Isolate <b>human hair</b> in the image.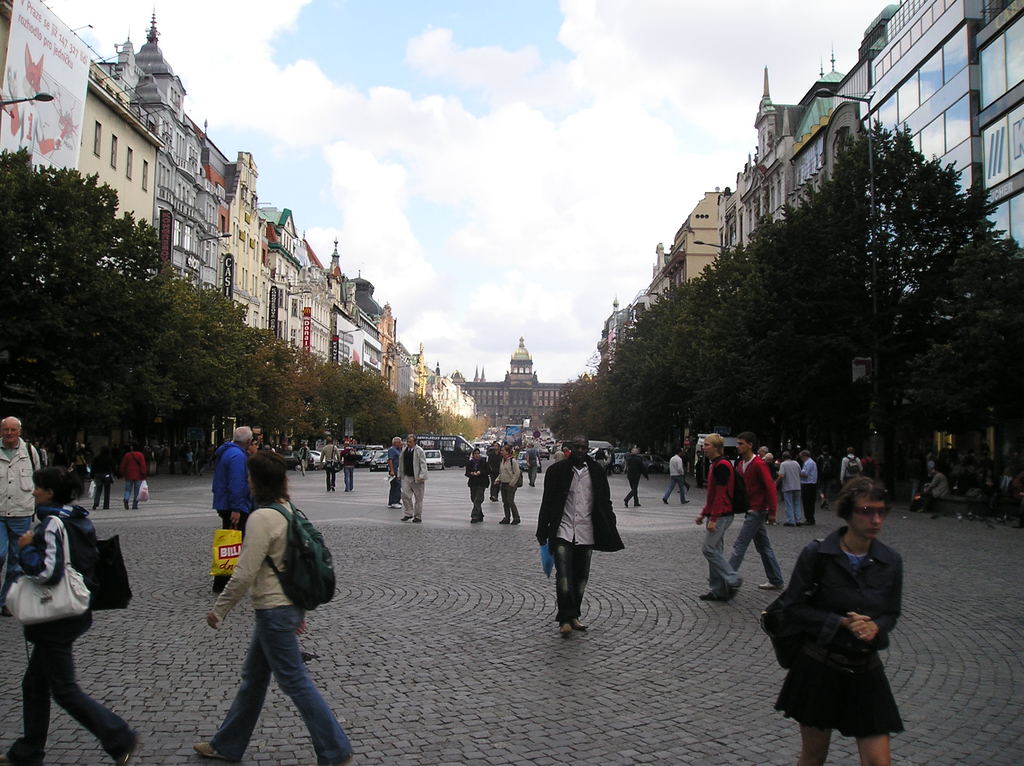
Isolated region: <box>388,436,399,441</box>.
